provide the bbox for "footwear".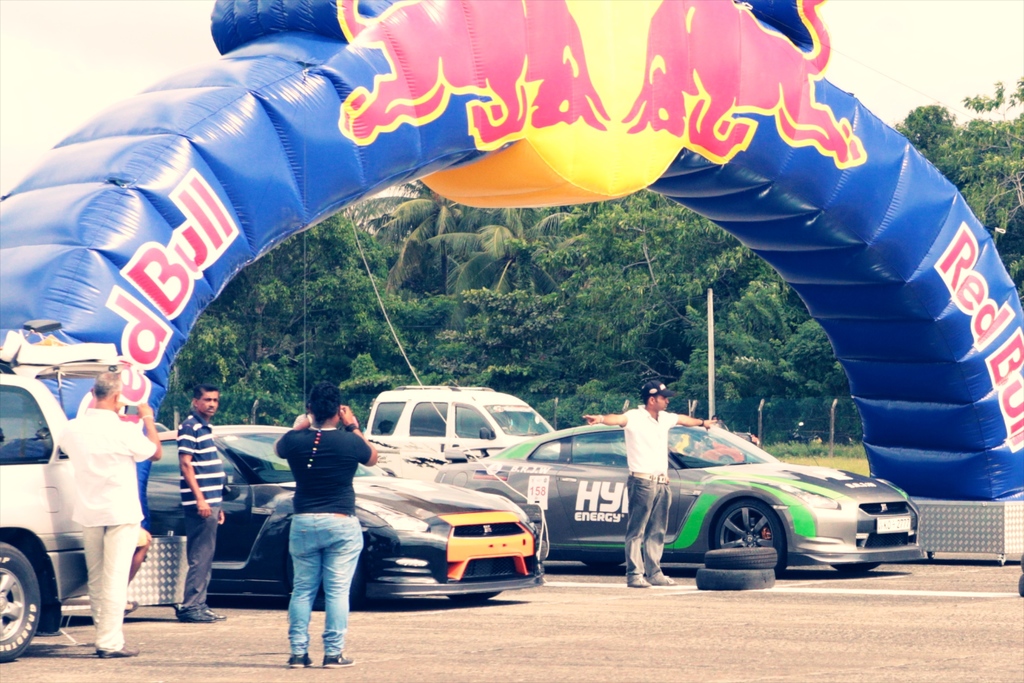
286,646,310,668.
